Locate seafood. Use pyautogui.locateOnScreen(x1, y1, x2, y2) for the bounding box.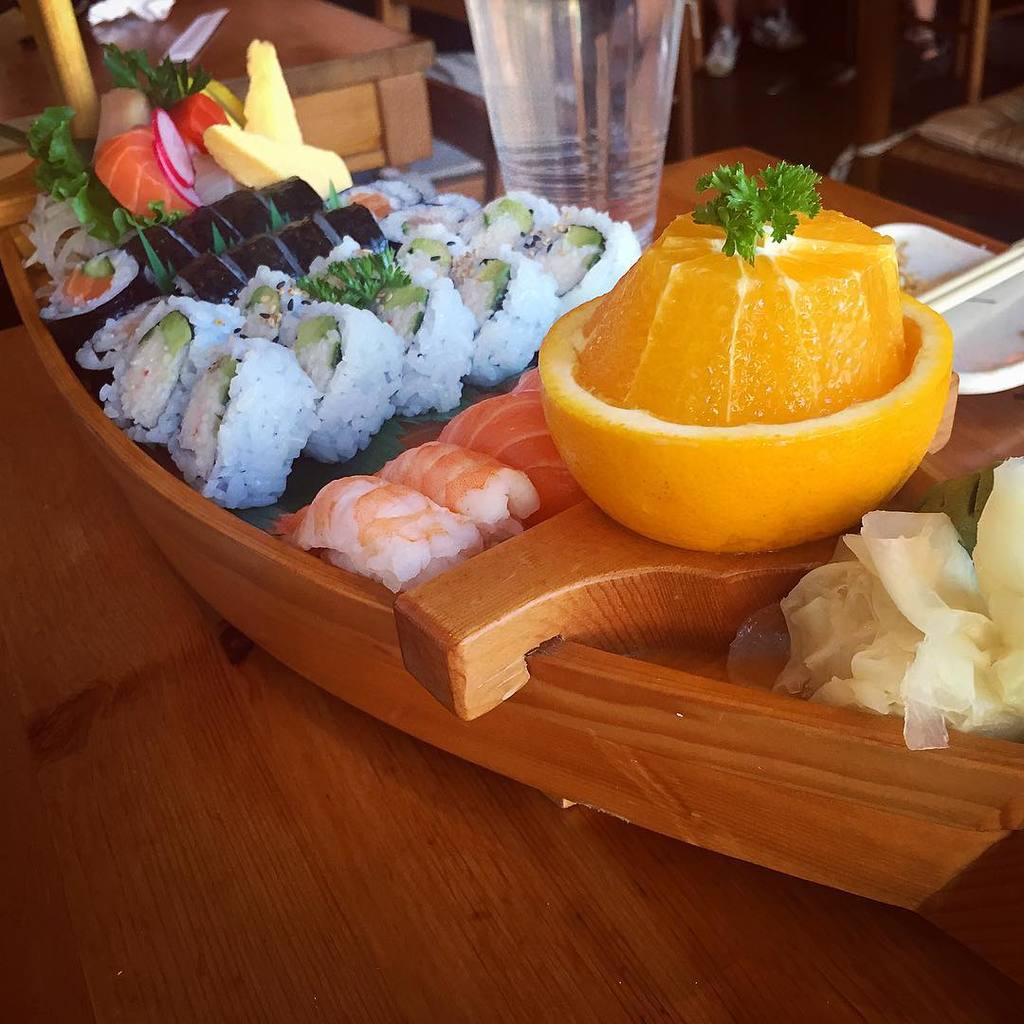
pyautogui.locateOnScreen(375, 441, 539, 537).
